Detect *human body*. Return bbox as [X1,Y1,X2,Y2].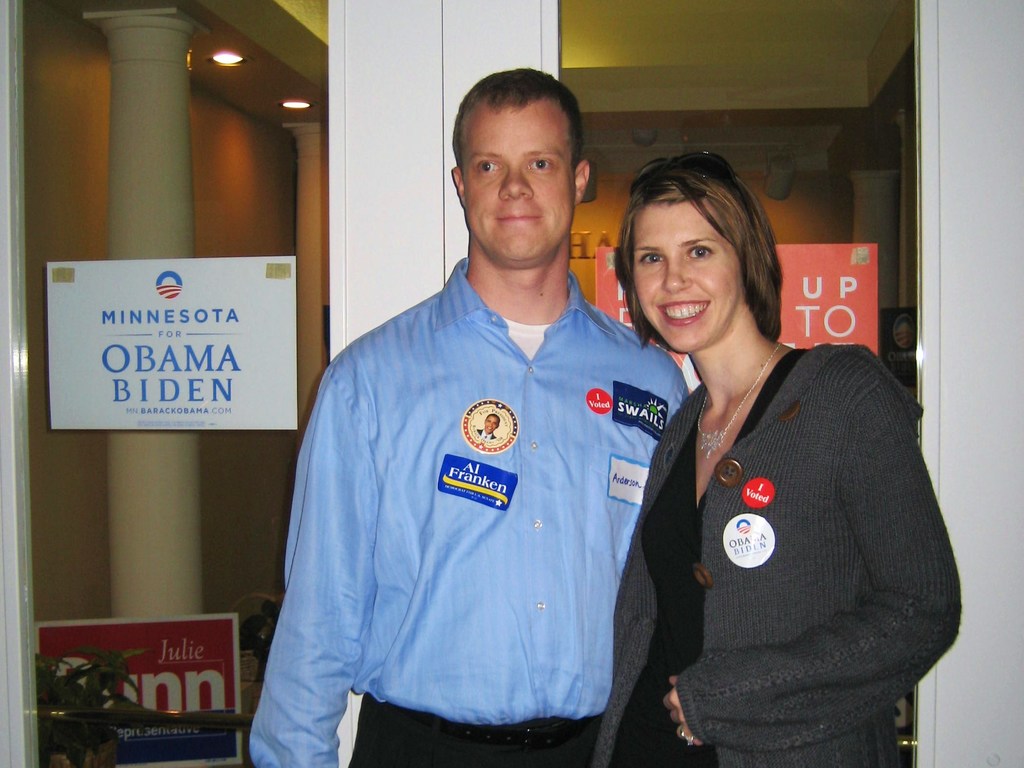
[246,69,690,767].
